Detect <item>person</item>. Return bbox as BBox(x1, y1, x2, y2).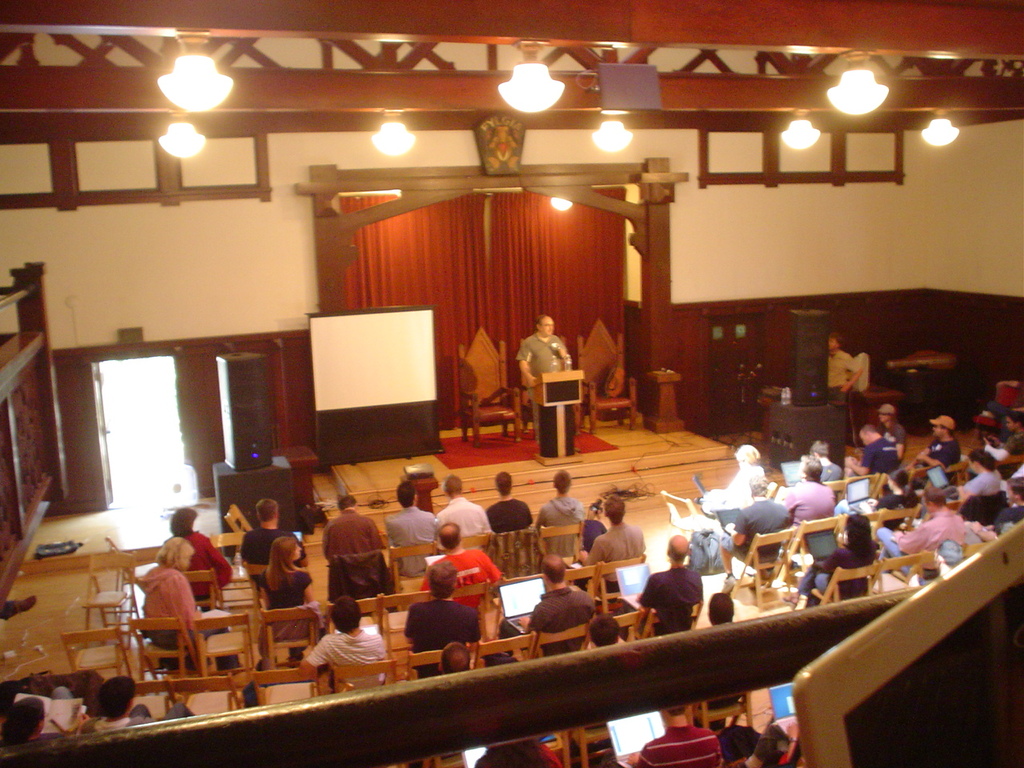
BBox(437, 478, 485, 550).
